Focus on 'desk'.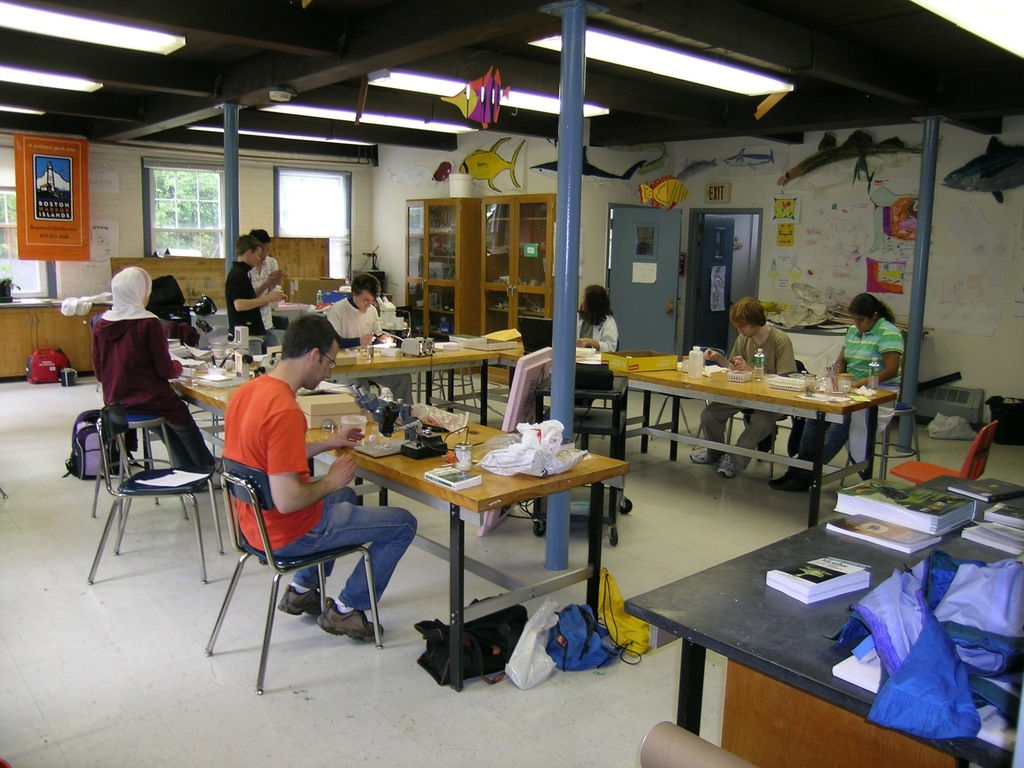
Focused at 607/354/881/518.
